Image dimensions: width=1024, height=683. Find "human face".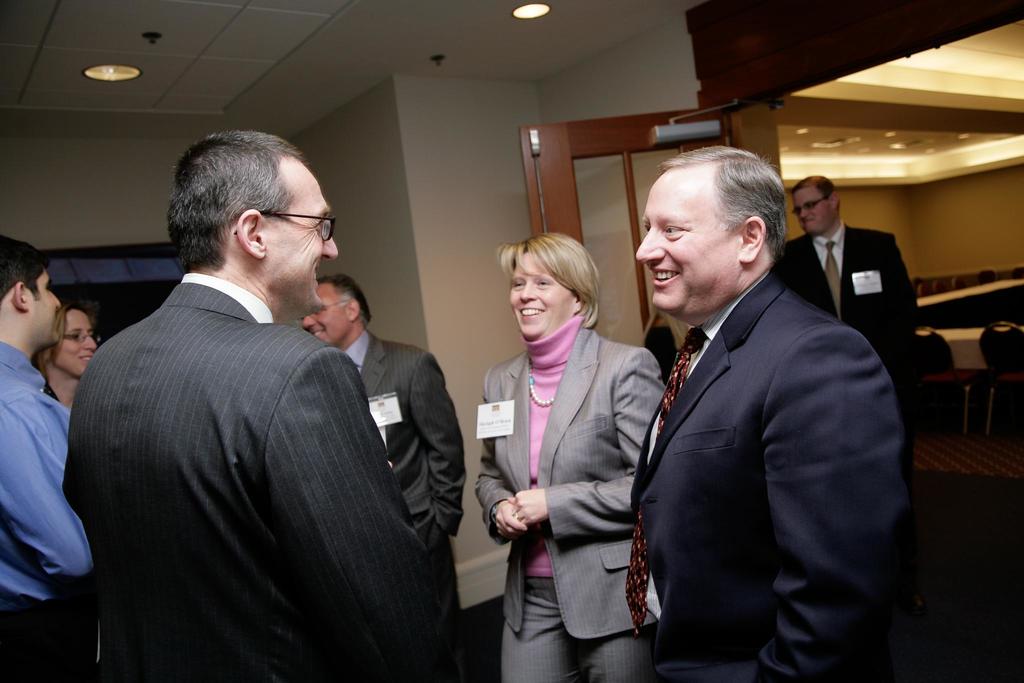
left=53, top=310, right=106, bottom=377.
